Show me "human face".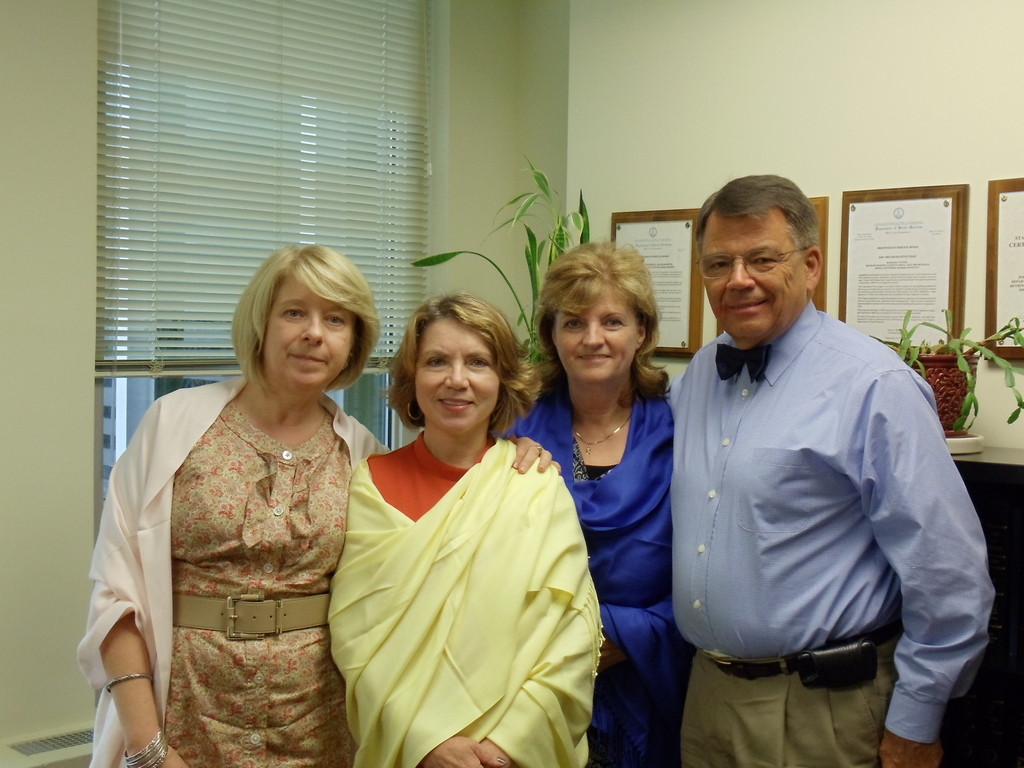
"human face" is here: box(554, 285, 639, 378).
